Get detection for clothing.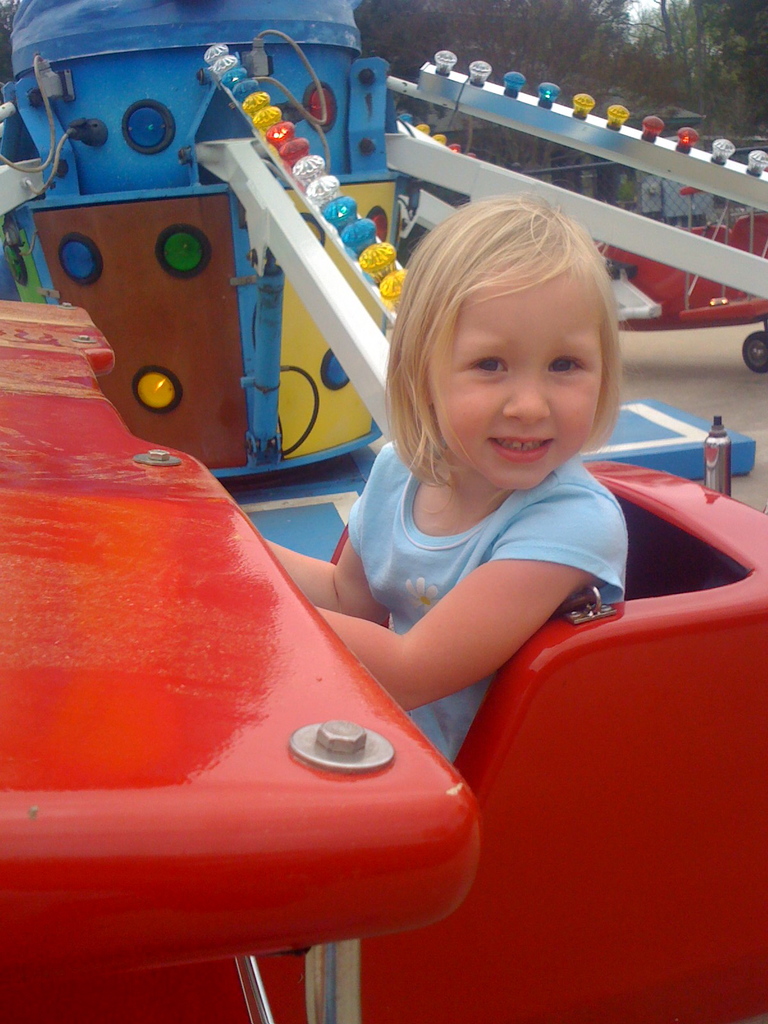
Detection: <box>280,381,656,778</box>.
